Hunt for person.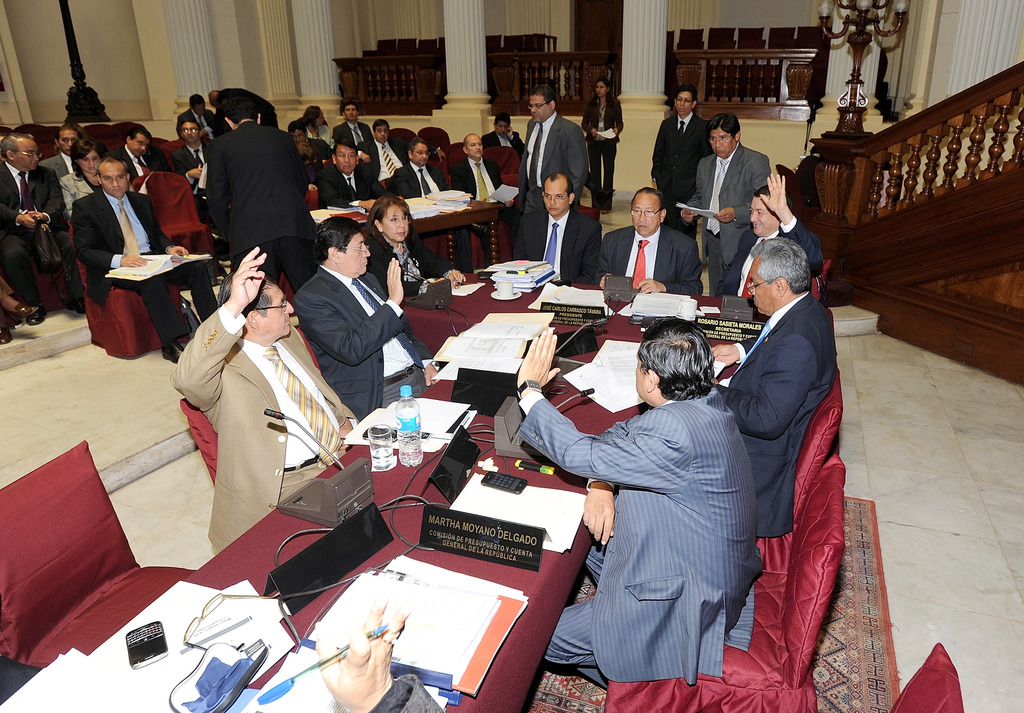
Hunted down at [x1=311, y1=596, x2=452, y2=712].
